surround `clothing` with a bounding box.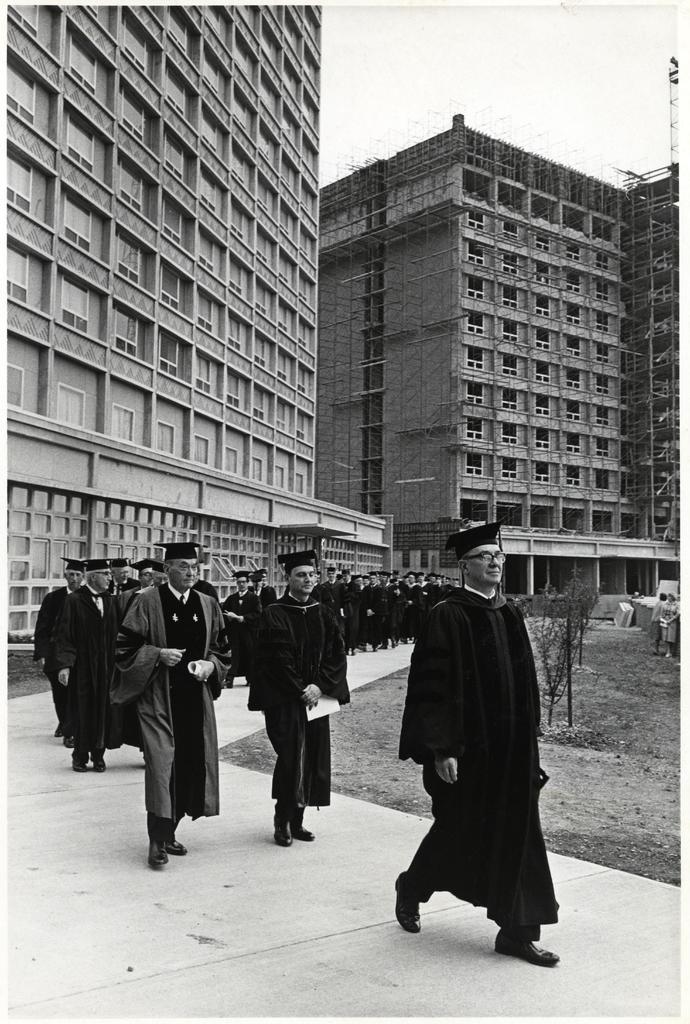
650, 603, 659, 653.
